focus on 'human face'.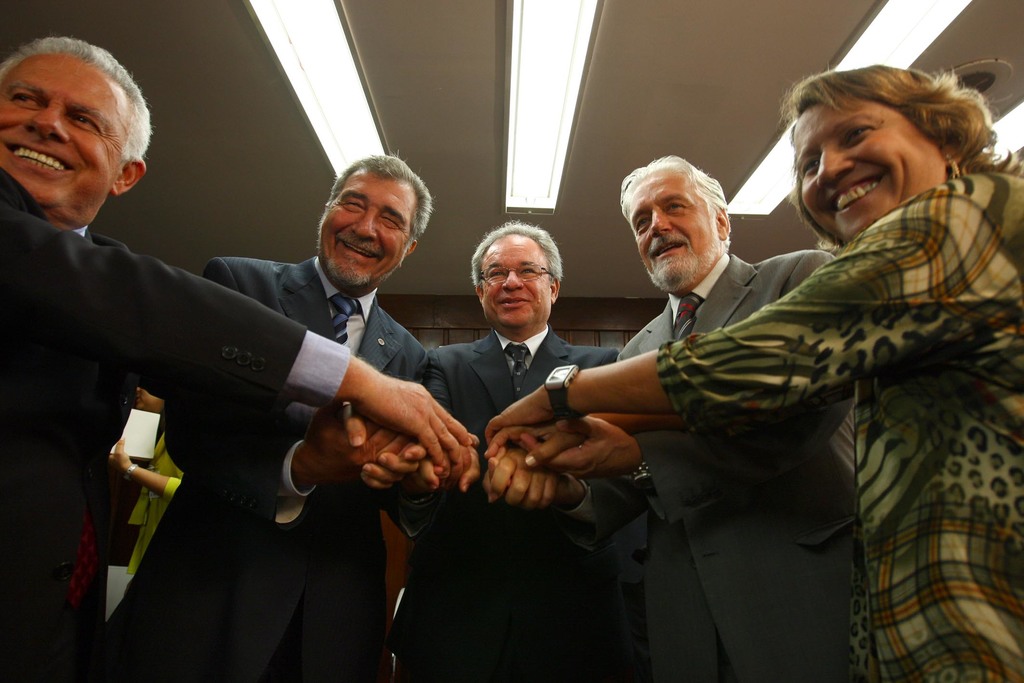
Focused at (left=1, top=53, right=110, bottom=210).
